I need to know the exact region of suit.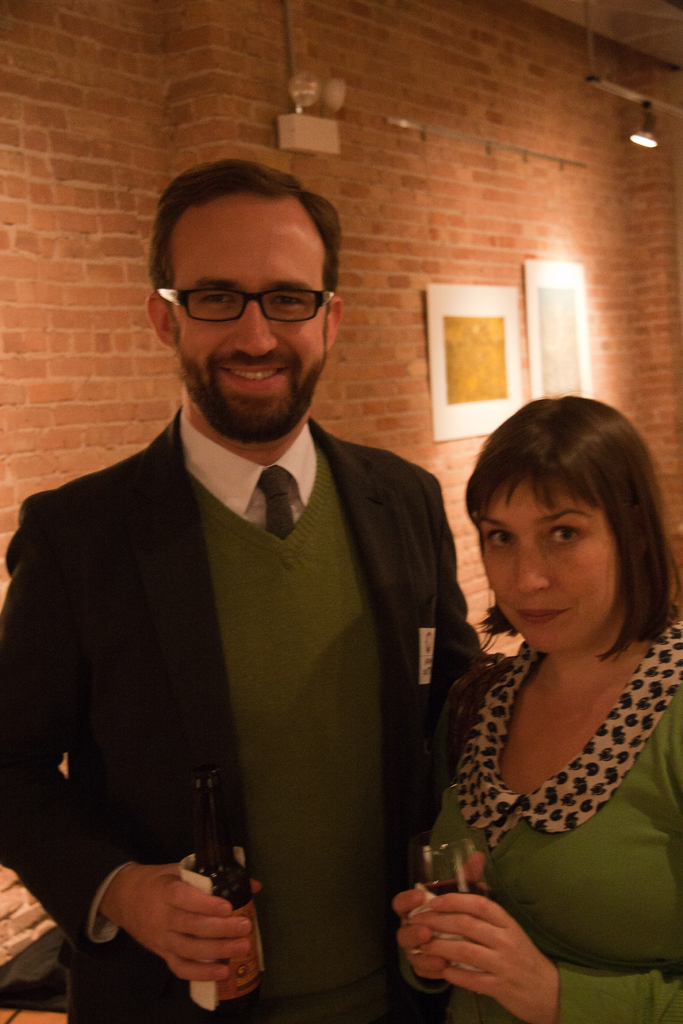
Region: [x1=13, y1=360, x2=466, y2=966].
